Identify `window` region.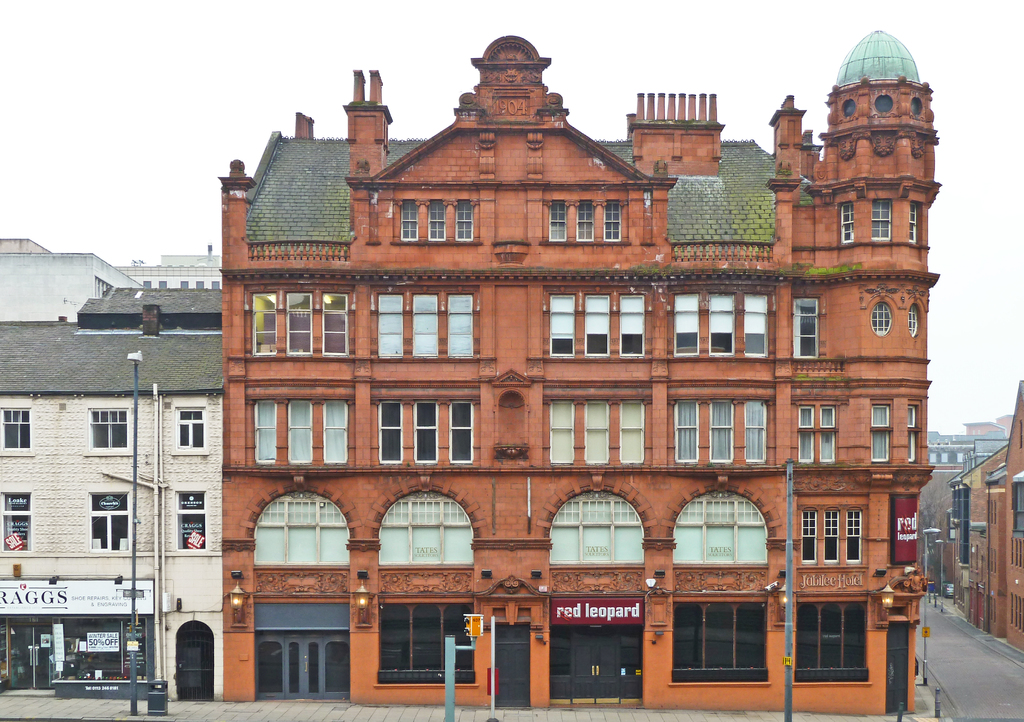
Region: bbox(426, 199, 449, 240).
